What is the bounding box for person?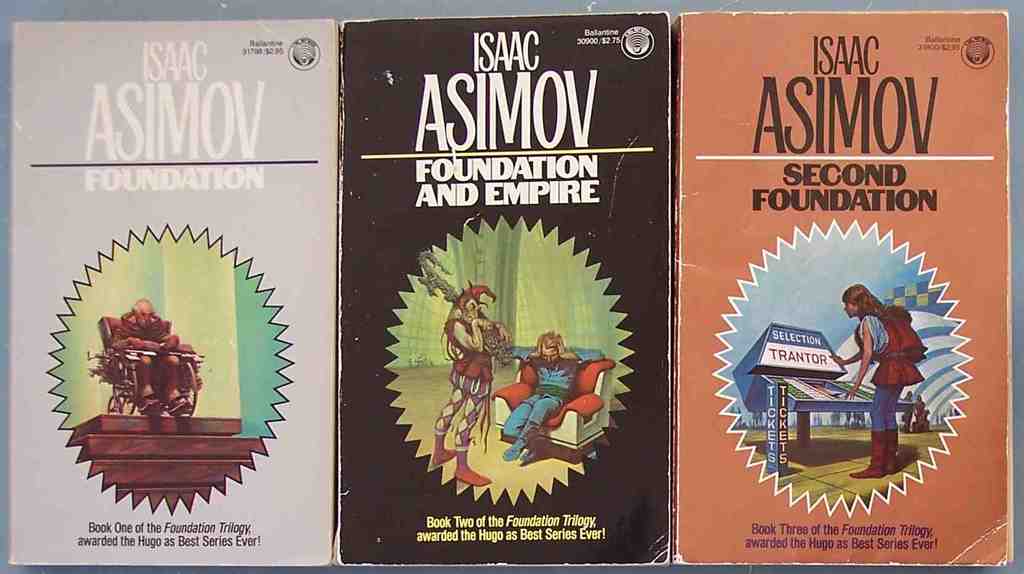
435, 276, 509, 486.
